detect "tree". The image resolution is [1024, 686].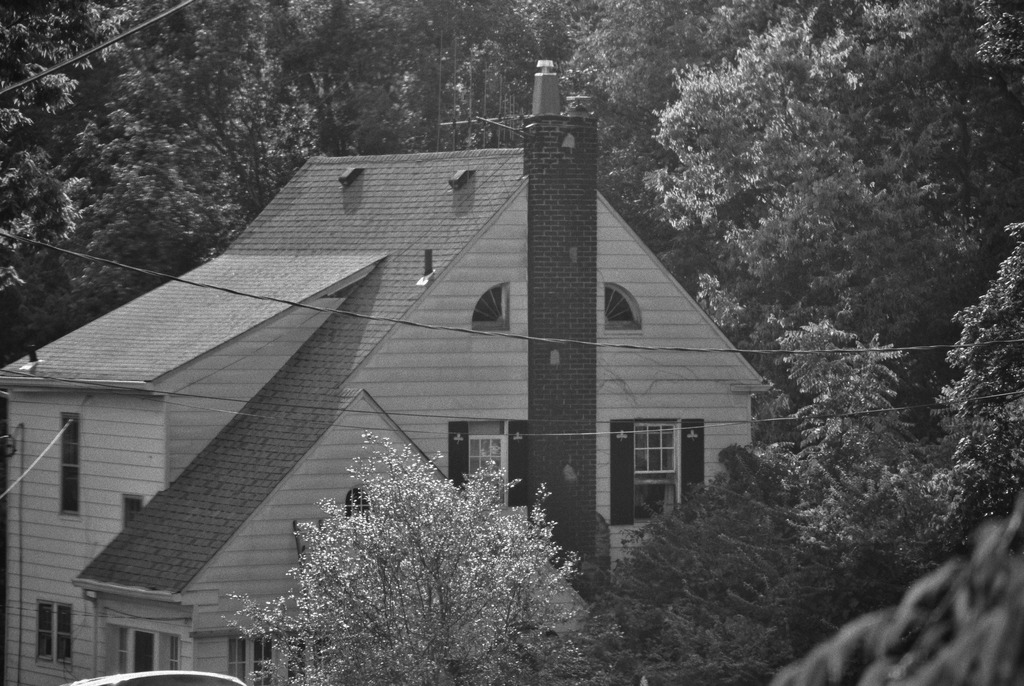
select_region(270, 384, 611, 666).
